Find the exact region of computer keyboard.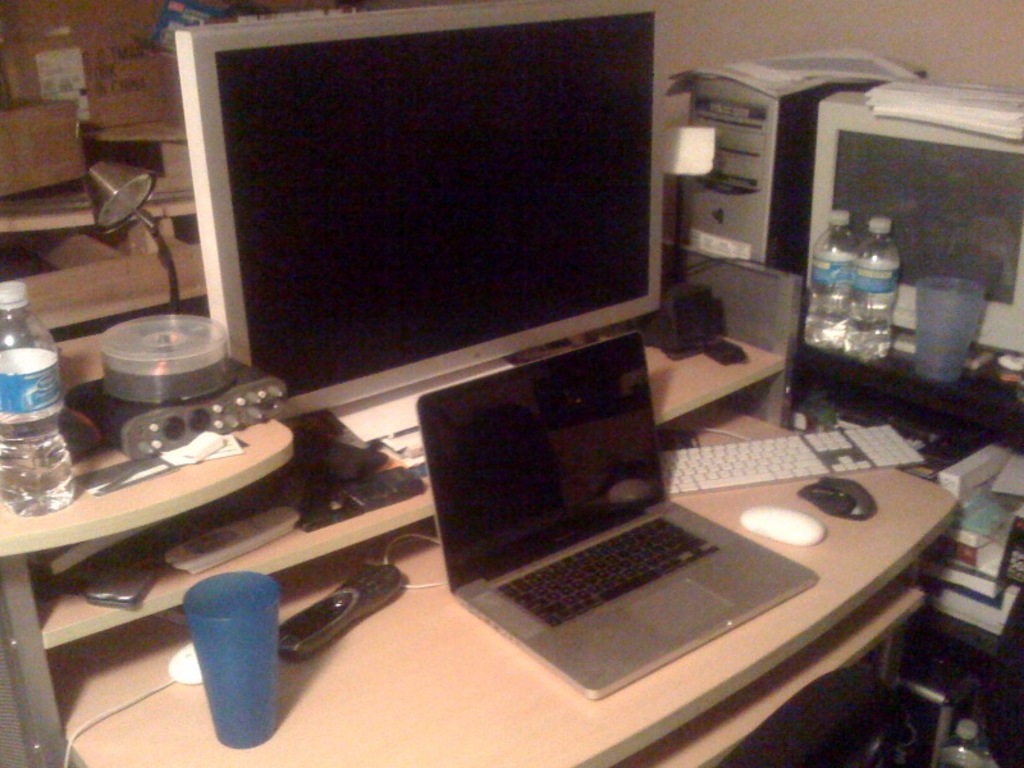
Exact region: box=[498, 509, 722, 630].
